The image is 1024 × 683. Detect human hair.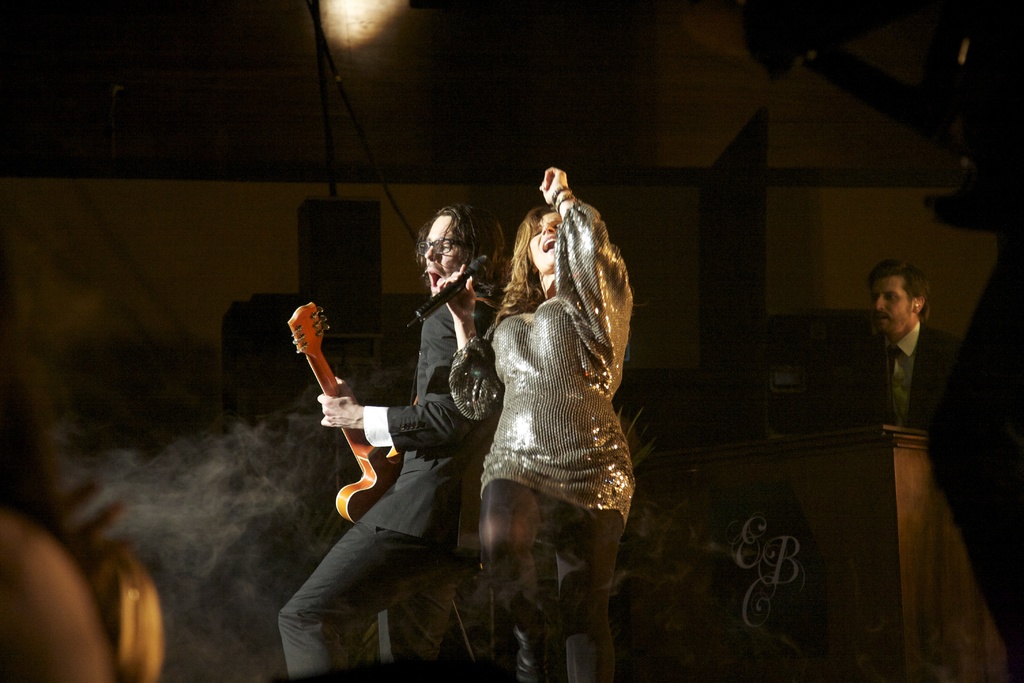
Detection: crop(410, 199, 509, 295).
